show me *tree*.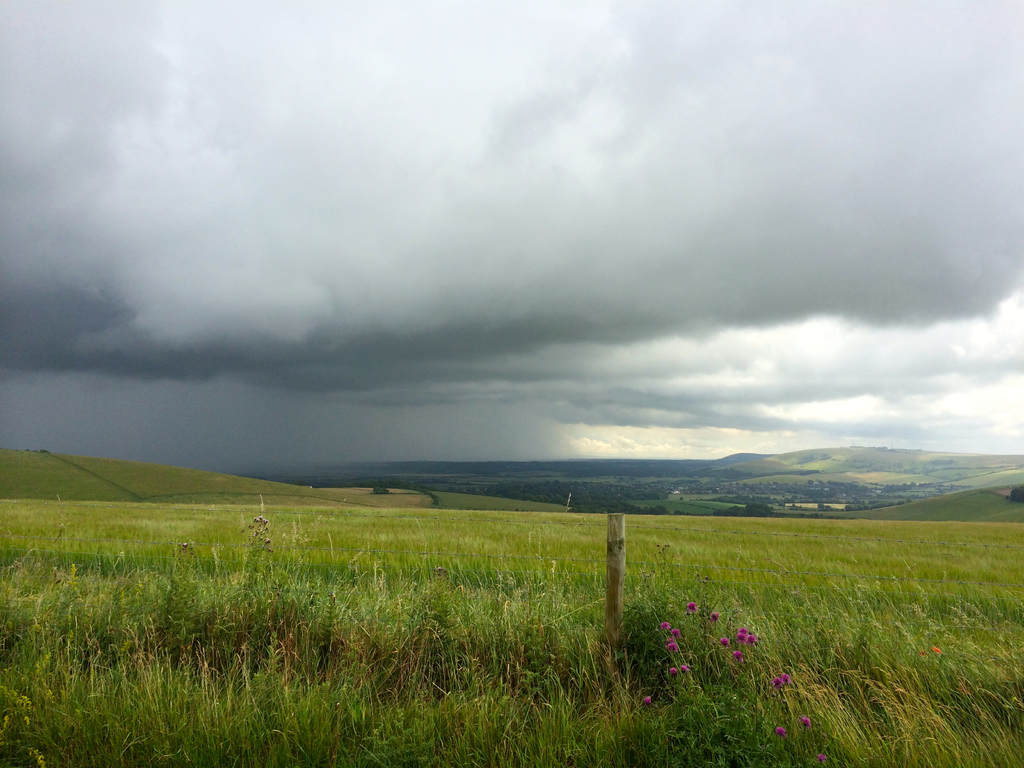
*tree* is here: bbox(371, 485, 391, 497).
